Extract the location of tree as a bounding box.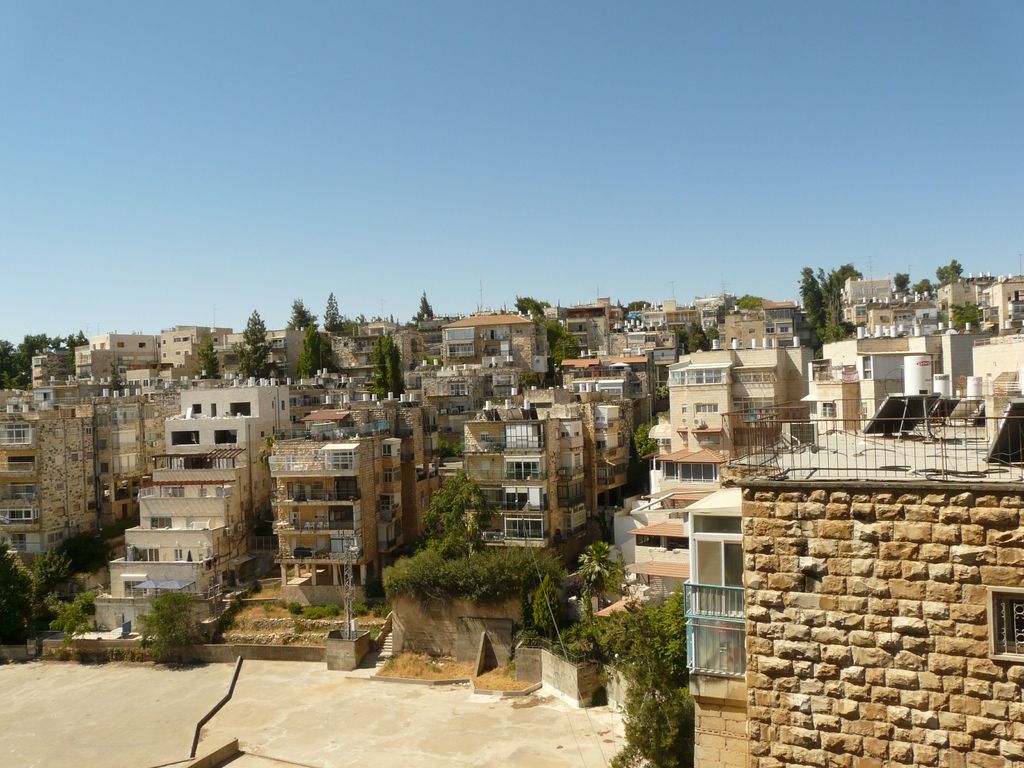
582 543 621 614.
